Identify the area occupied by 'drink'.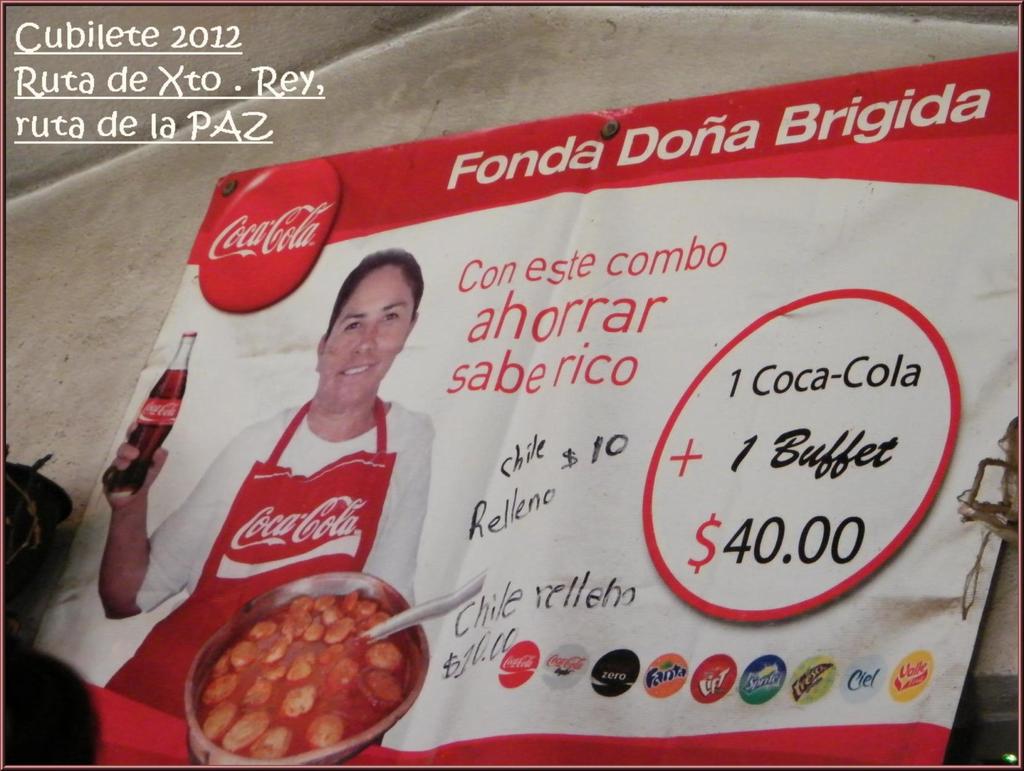
Area: {"x1": 104, "y1": 321, "x2": 189, "y2": 499}.
